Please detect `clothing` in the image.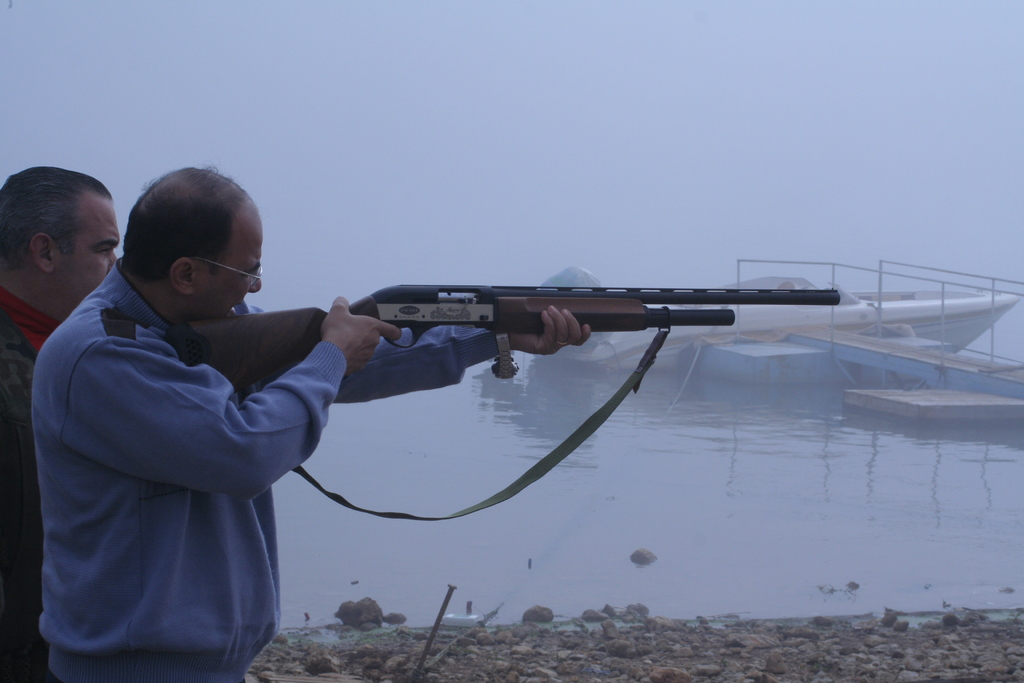
left=0, top=288, right=68, bottom=682.
